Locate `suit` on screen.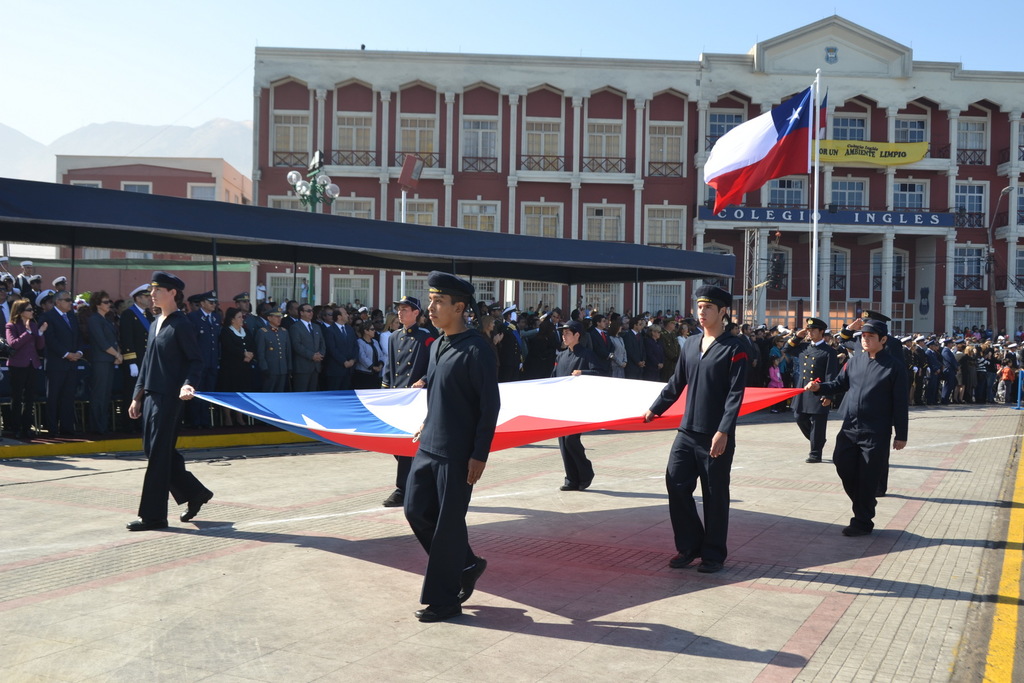
On screen at {"x1": 661, "y1": 329, "x2": 681, "y2": 375}.
